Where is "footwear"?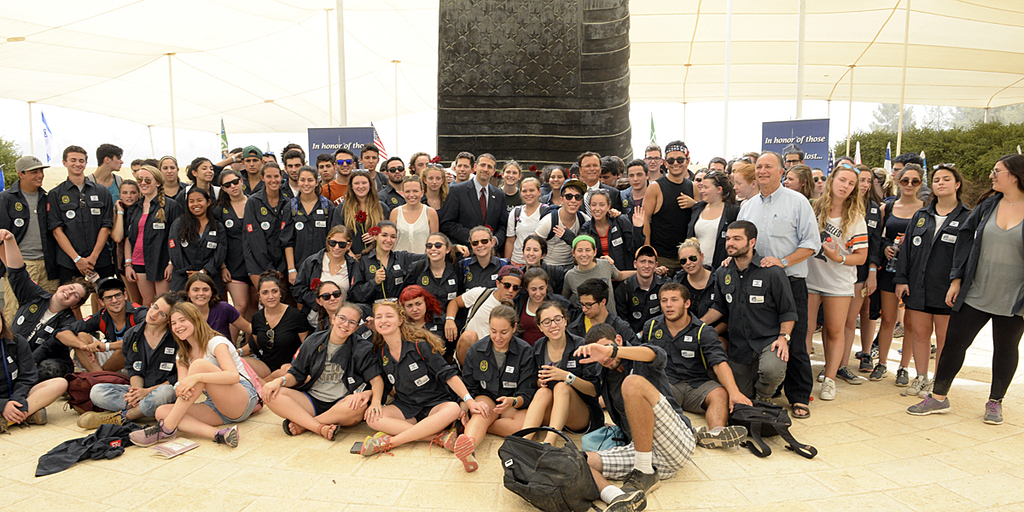
bbox(691, 425, 706, 433).
